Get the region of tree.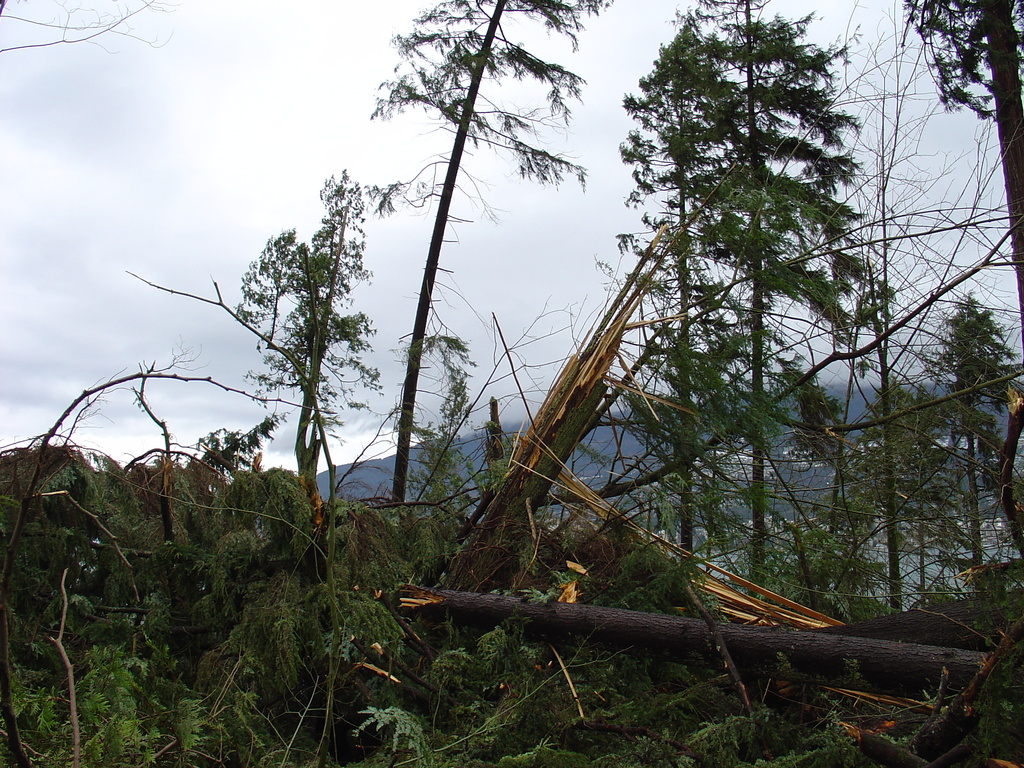
rect(940, 288, 1023, 483).
